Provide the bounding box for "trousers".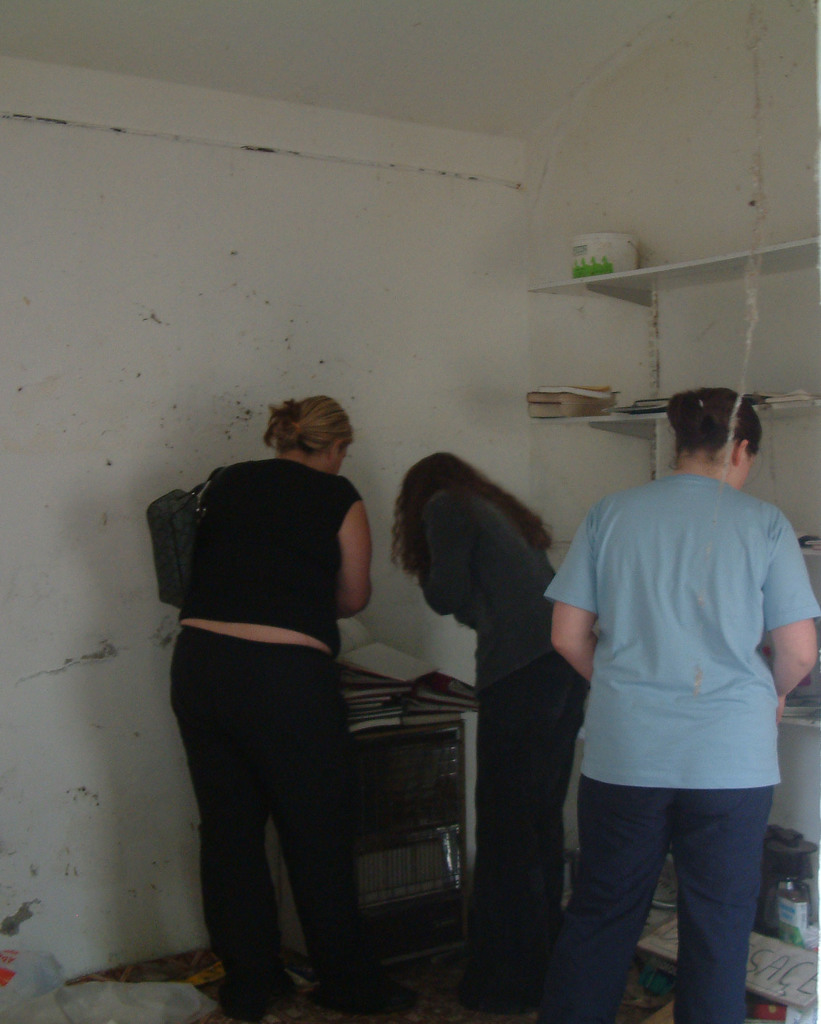
477:713:570:946.
